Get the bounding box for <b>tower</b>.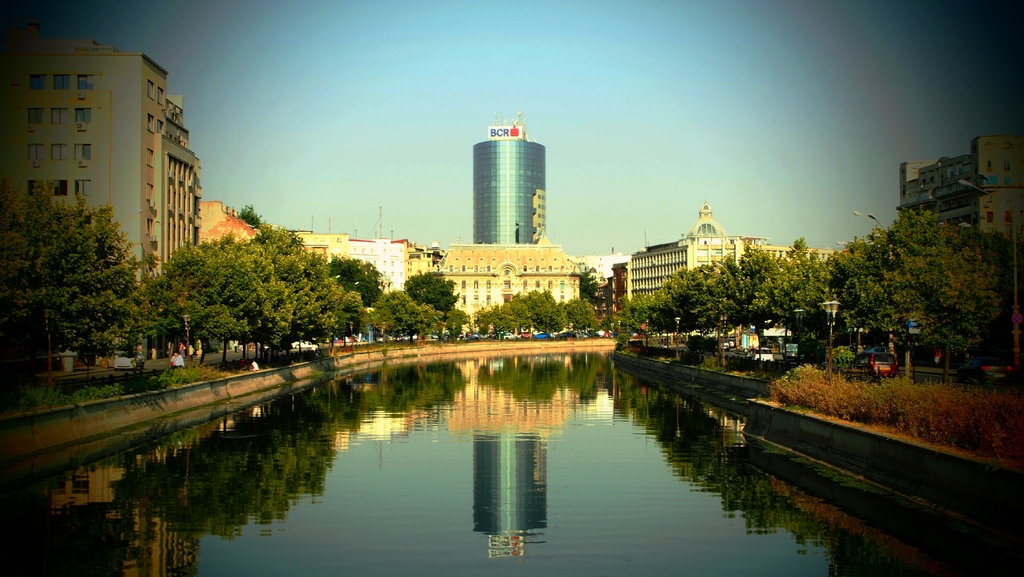
select_region(456, 101, 558, 236).
